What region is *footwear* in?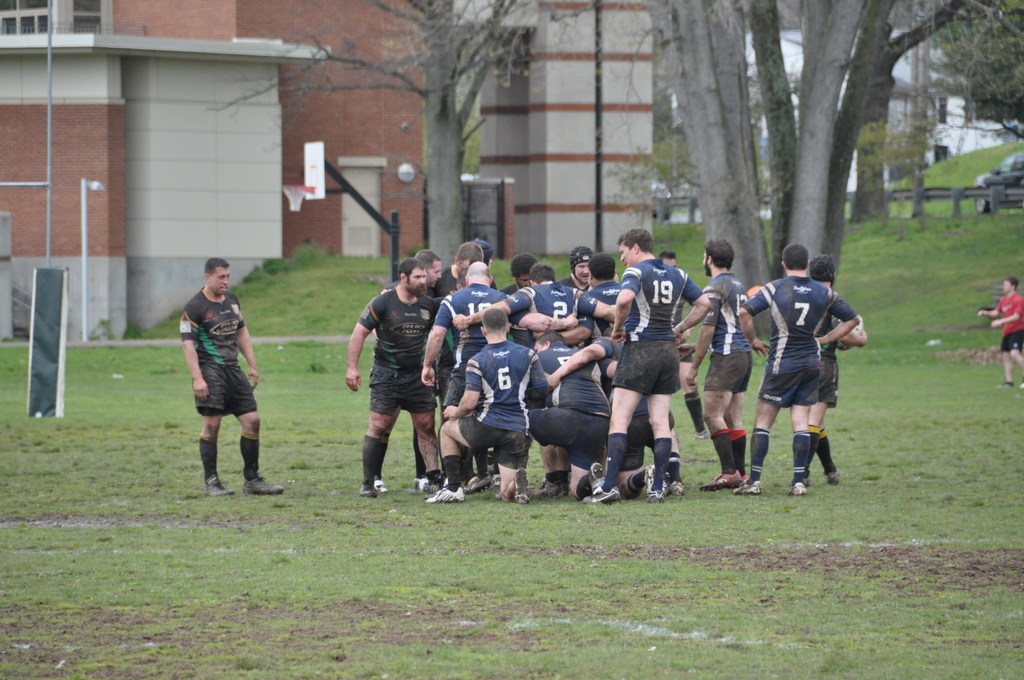
detection(488, 471, 502, 494).
